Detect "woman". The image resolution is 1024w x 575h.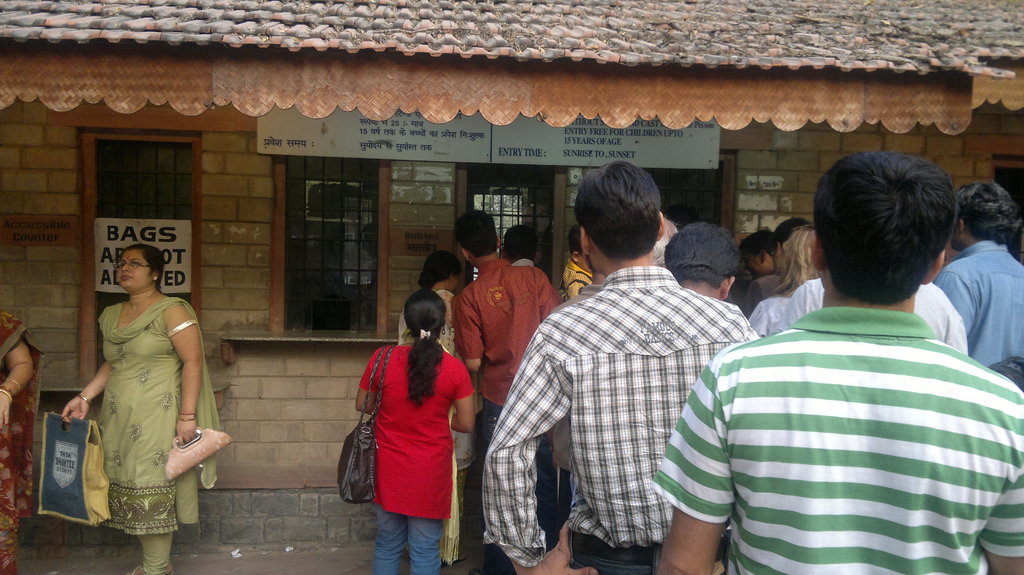
pyautogui.locateOnScreen(0, 303, 38, 574).
